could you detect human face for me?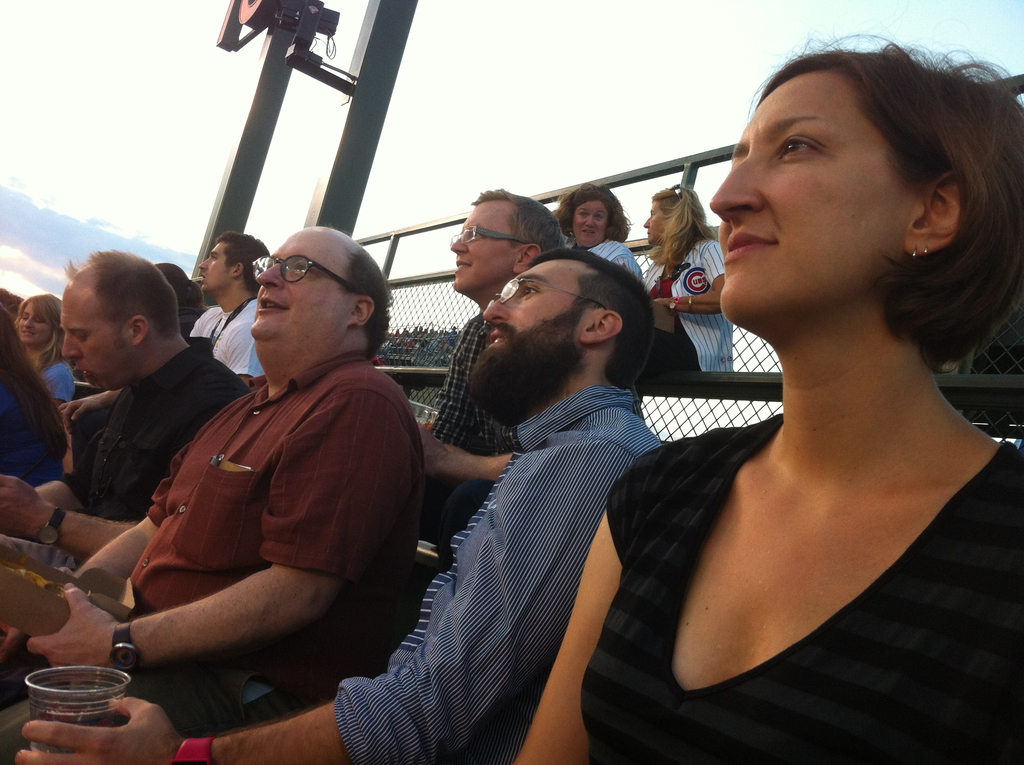
Detection result: <bbox>700, 71, 927, 319</bbox>.
